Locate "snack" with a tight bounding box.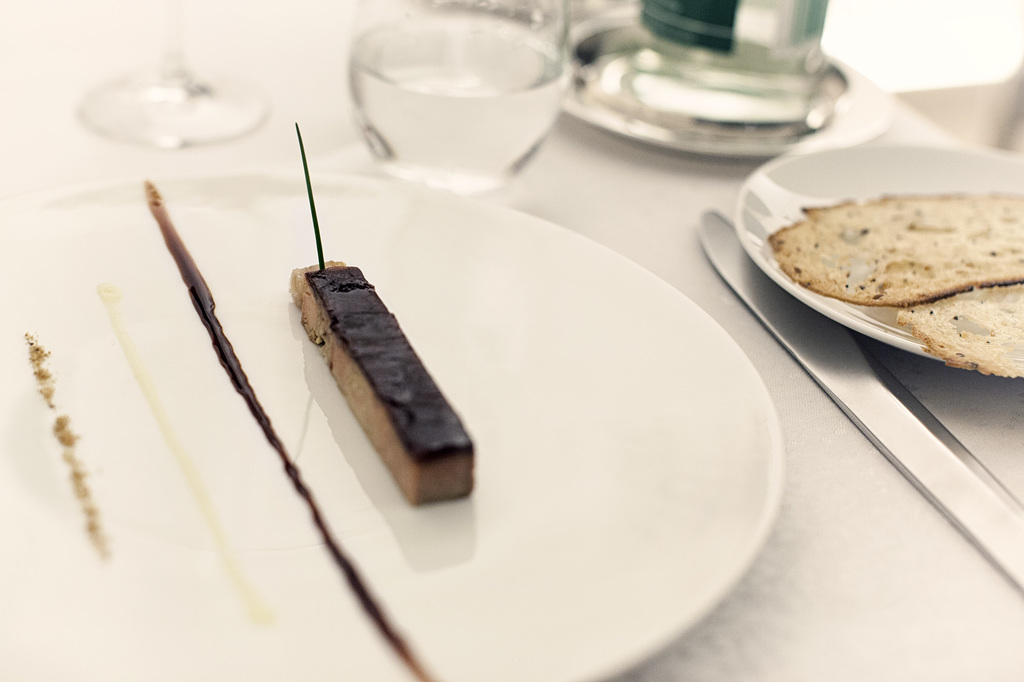
897:281:1023:381.
